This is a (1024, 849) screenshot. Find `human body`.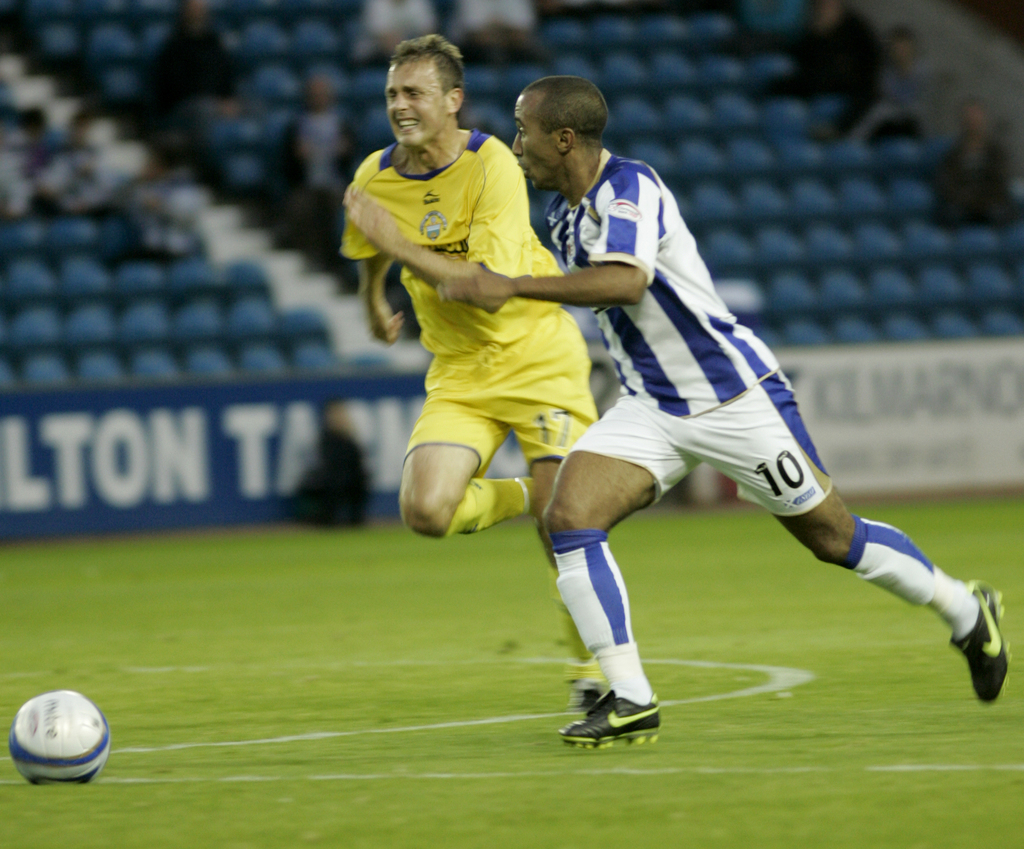
Bounding box: 119, 126, 209, 267.
